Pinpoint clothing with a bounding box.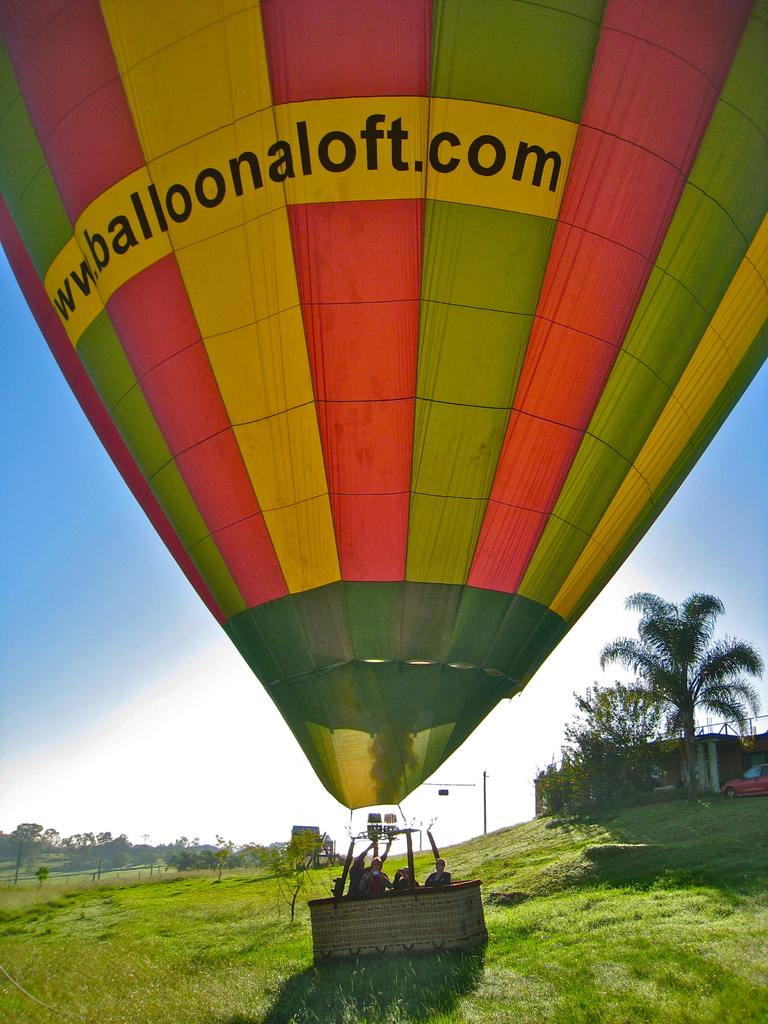
[left=422, top=875, right=451, bottom=882].
